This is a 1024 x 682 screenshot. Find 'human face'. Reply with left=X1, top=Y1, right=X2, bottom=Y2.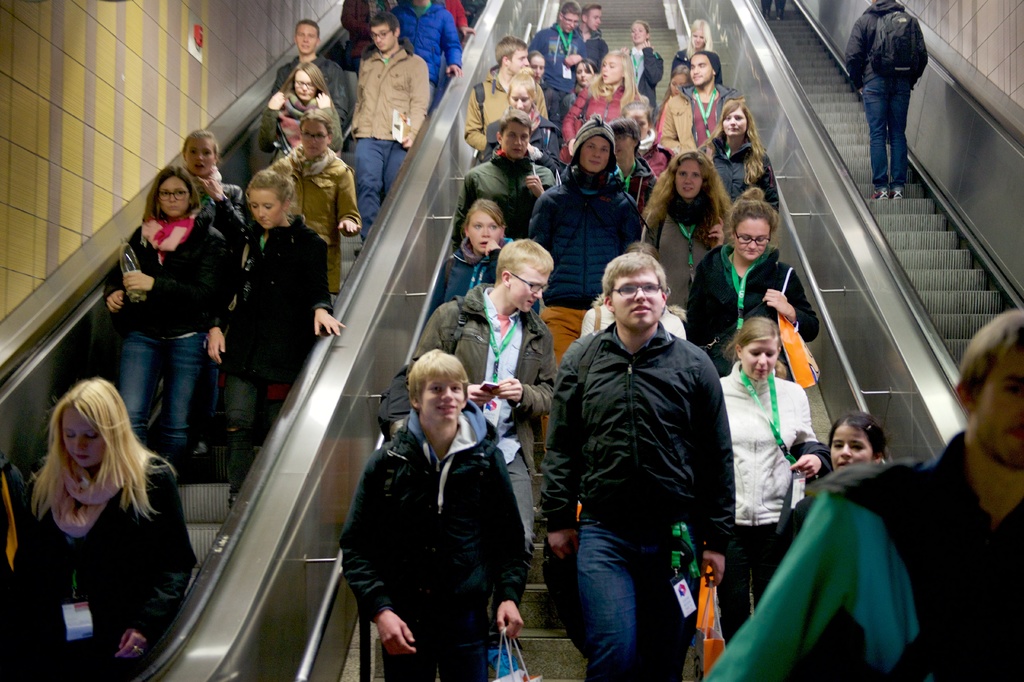
left=292, top=21, right=318, bottom=53.
